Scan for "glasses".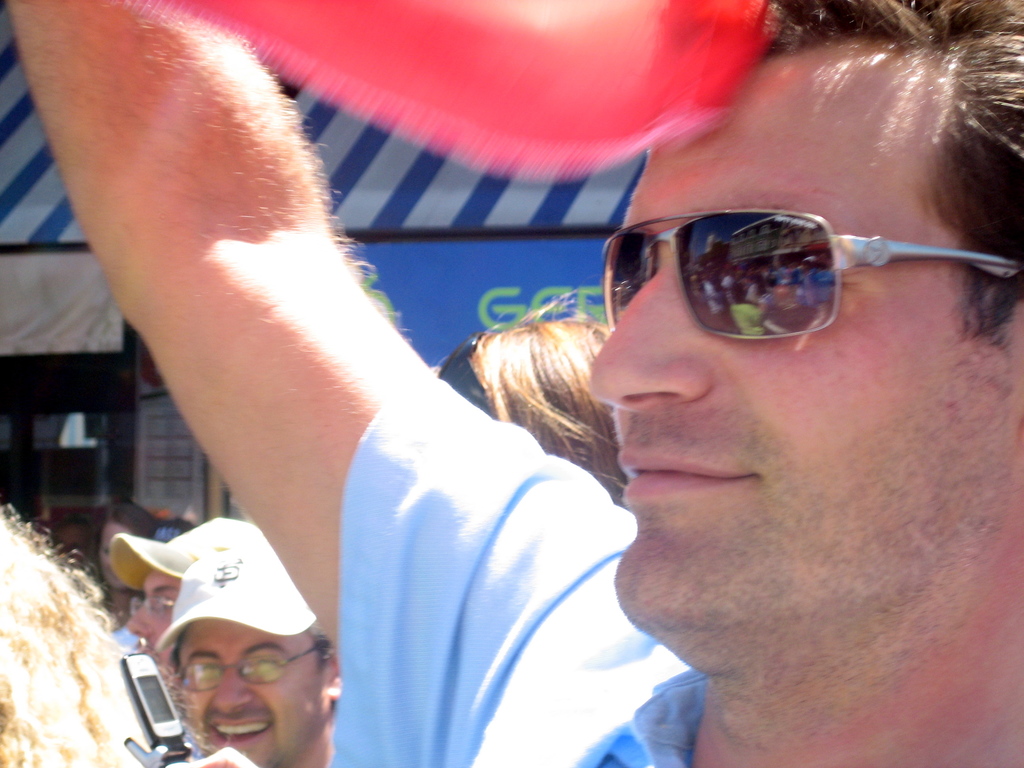
Scan result: select_region(125, 593, 168, 625).
